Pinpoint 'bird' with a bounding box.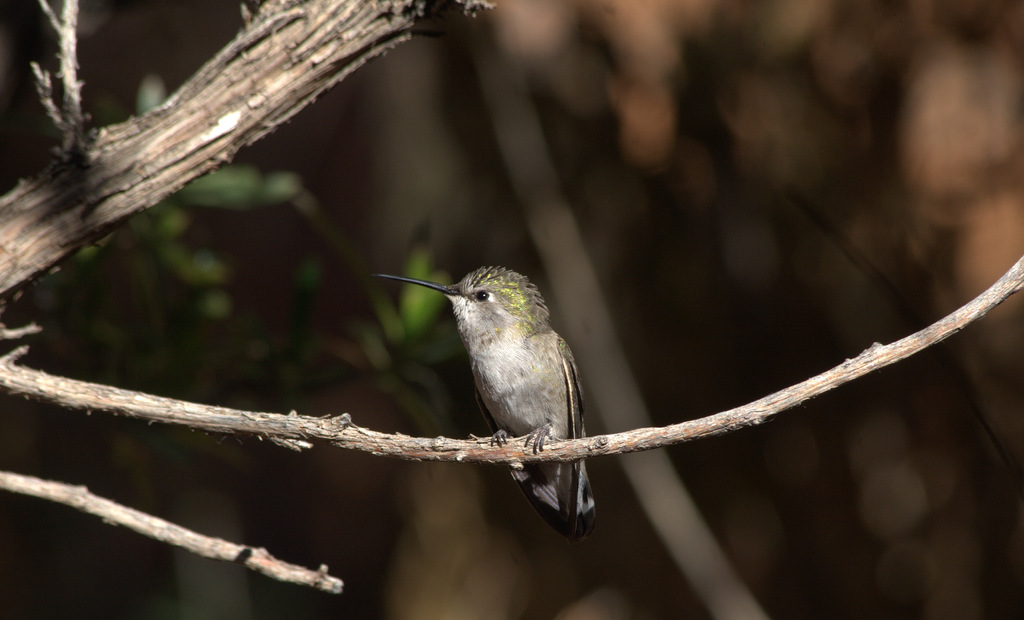
(365,257,610,541).
